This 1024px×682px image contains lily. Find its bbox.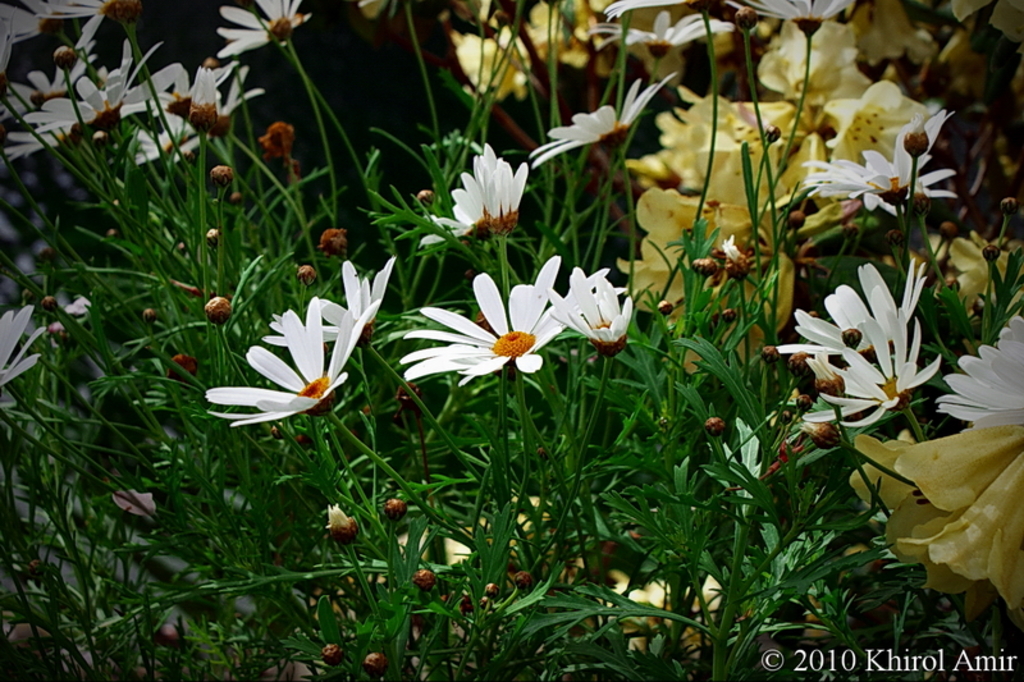
bbox=[850, 422, 1023, 566].
